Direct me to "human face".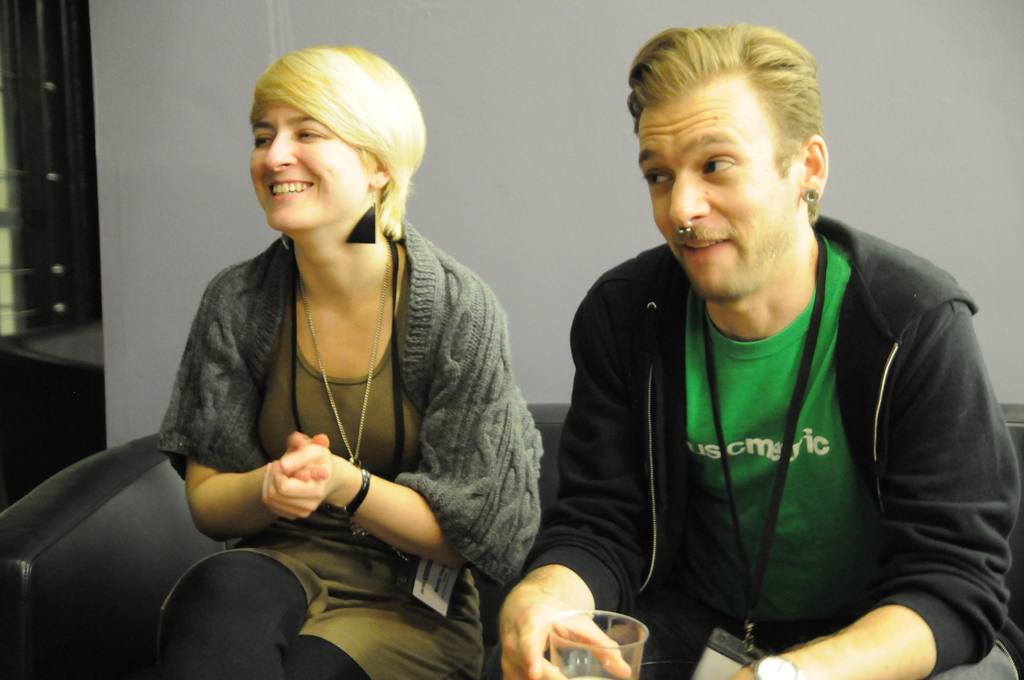
Direction: left=248, top=104, right=374, bottom=234.
